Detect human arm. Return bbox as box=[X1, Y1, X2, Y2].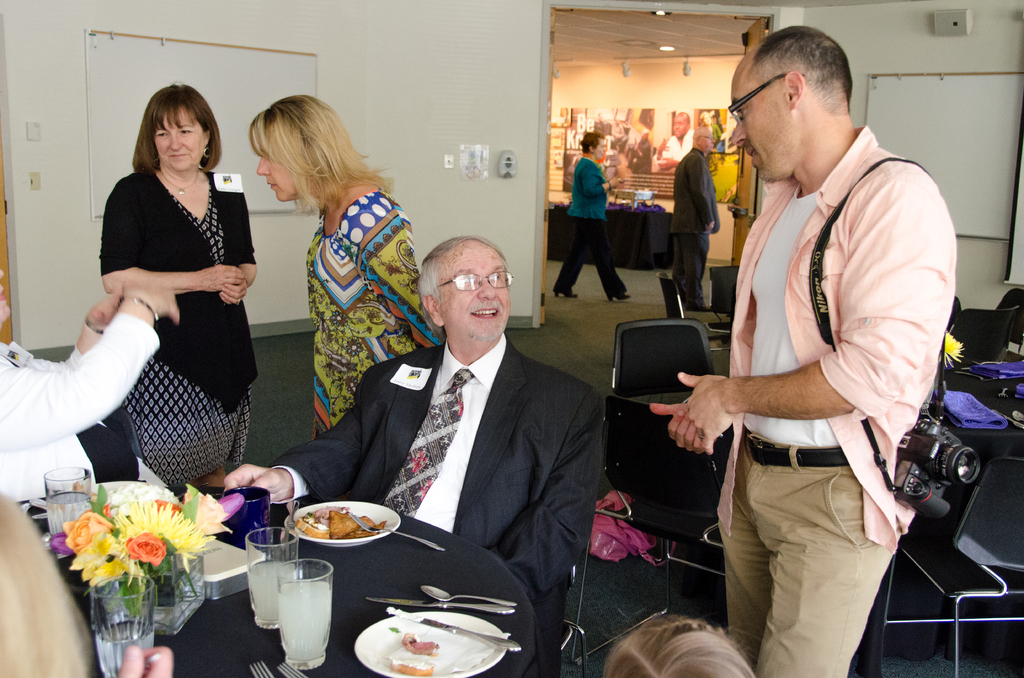
box=[691, 164, 719, 225].
